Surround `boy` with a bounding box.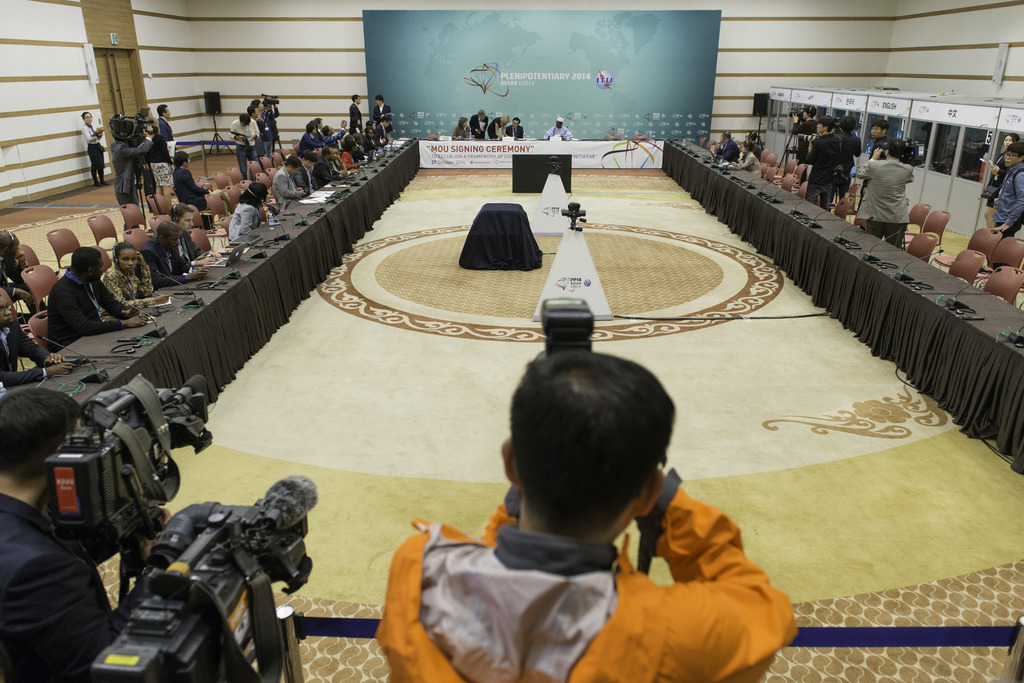
382/352/790/668.
